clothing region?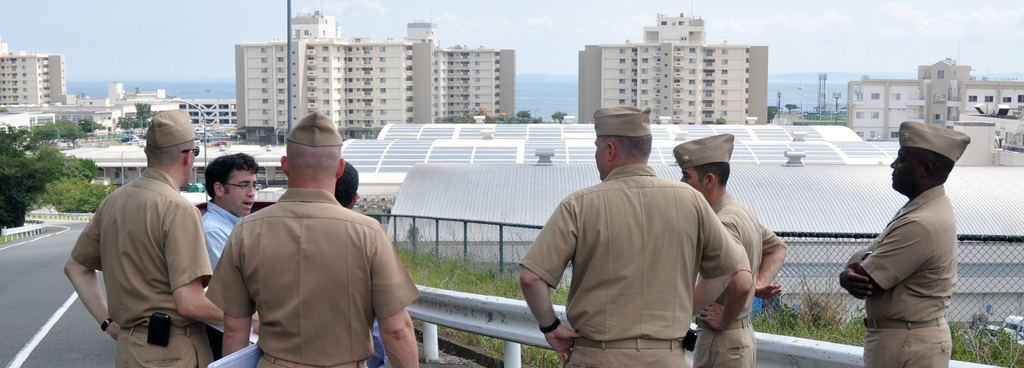
491/149/749/367
